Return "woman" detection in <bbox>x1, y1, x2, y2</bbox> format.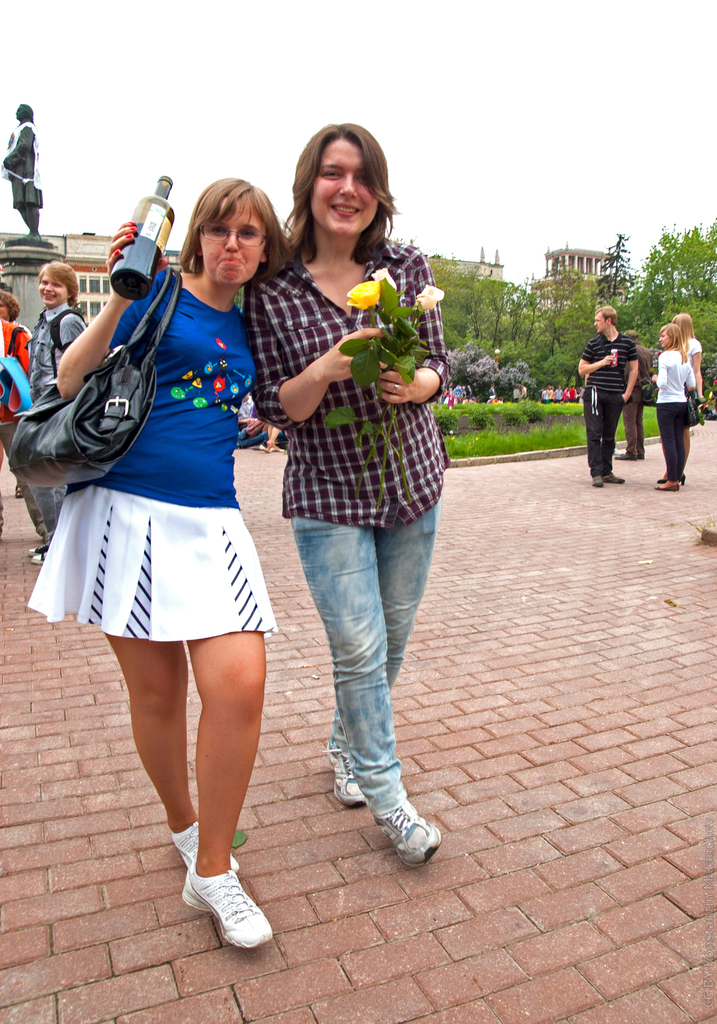
<bbox>32, 197, 294, 929</bbox>.
